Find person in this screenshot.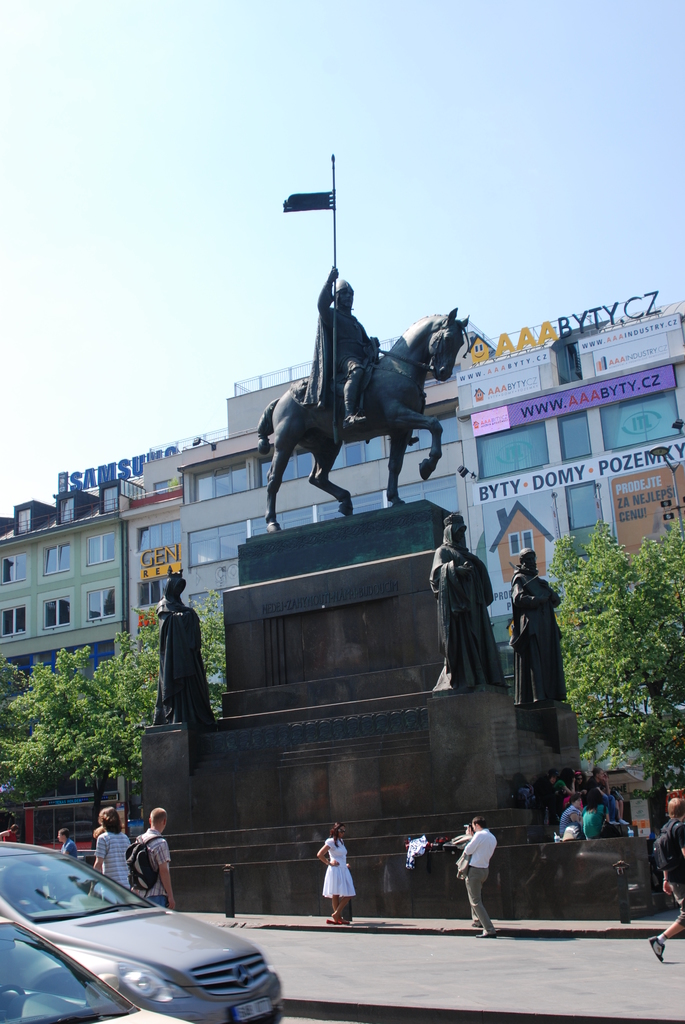
The bounding box for person is crop(583, 787, 627, 836).
